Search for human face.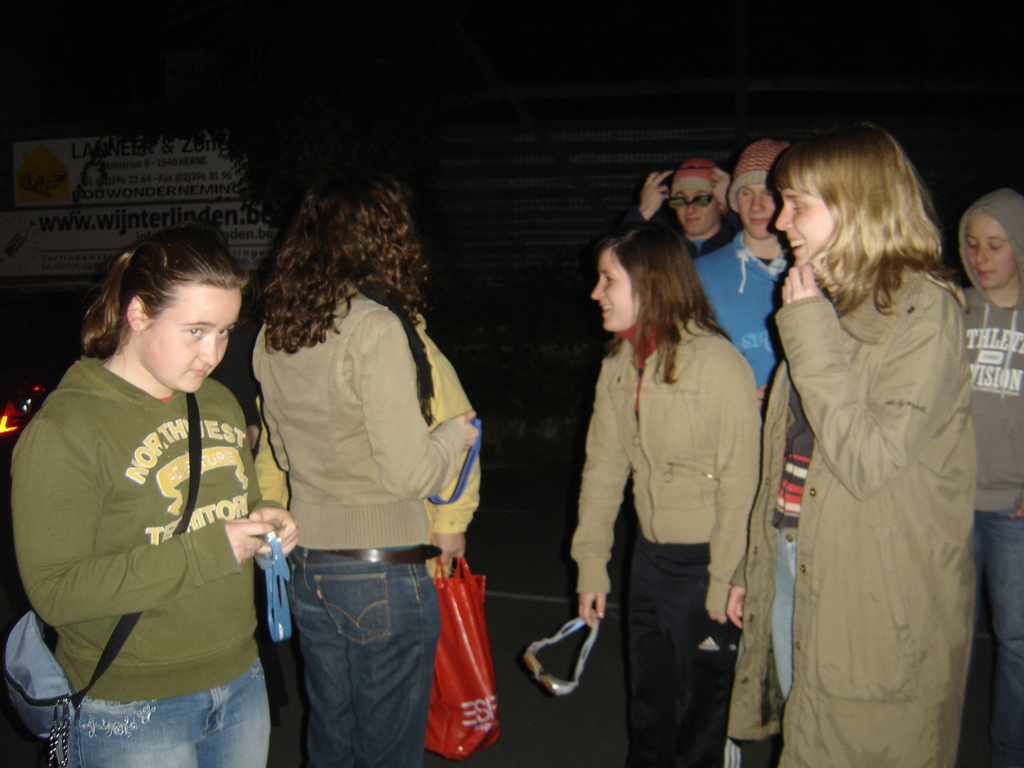
Found at (782, 192, 826, 265).
